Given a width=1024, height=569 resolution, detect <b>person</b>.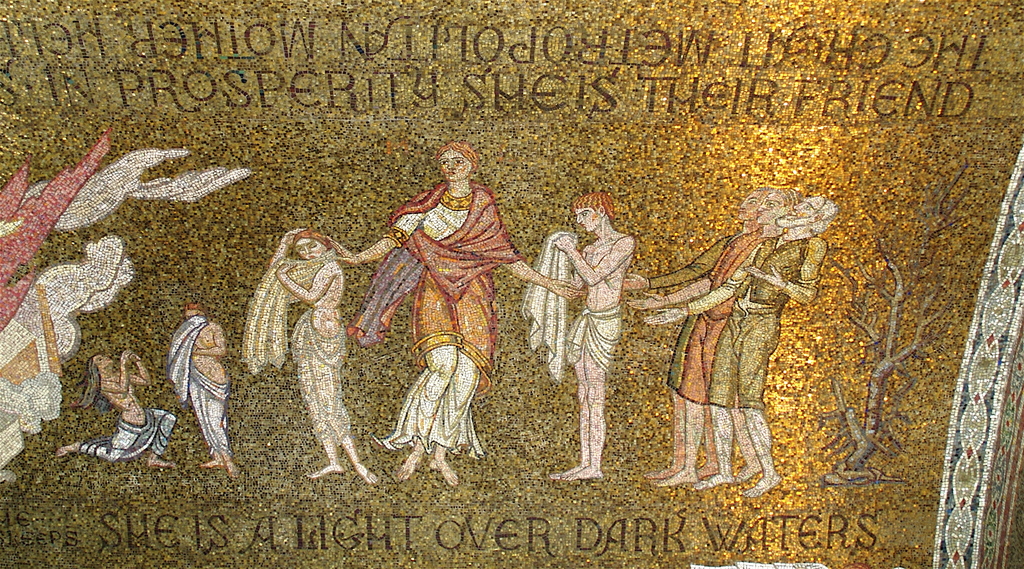
select_region(241, 227, 378, 486).
